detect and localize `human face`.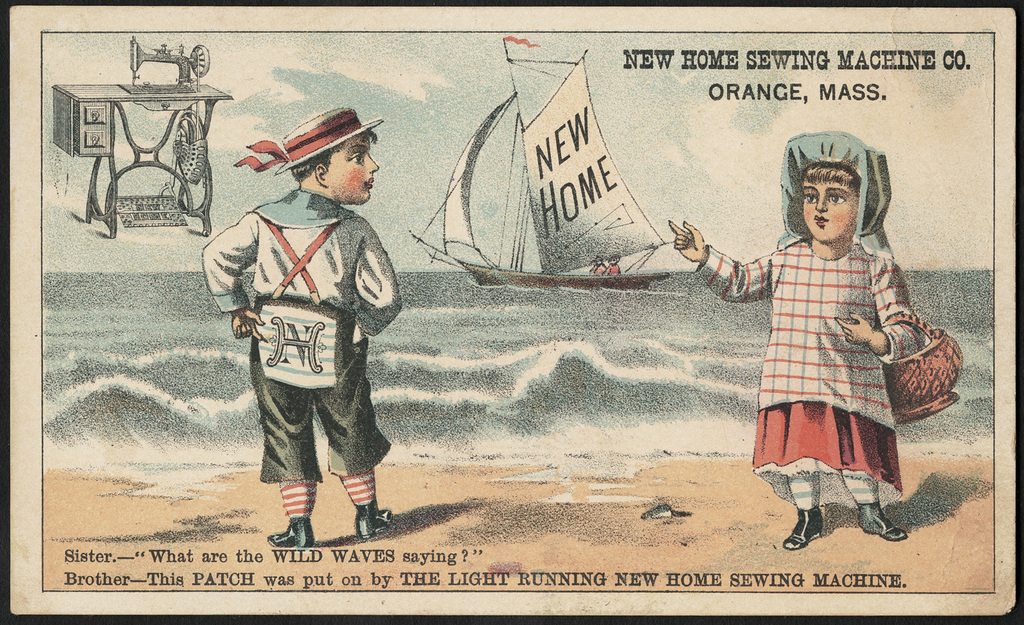
Localized at [330, 141, 378, 202].
